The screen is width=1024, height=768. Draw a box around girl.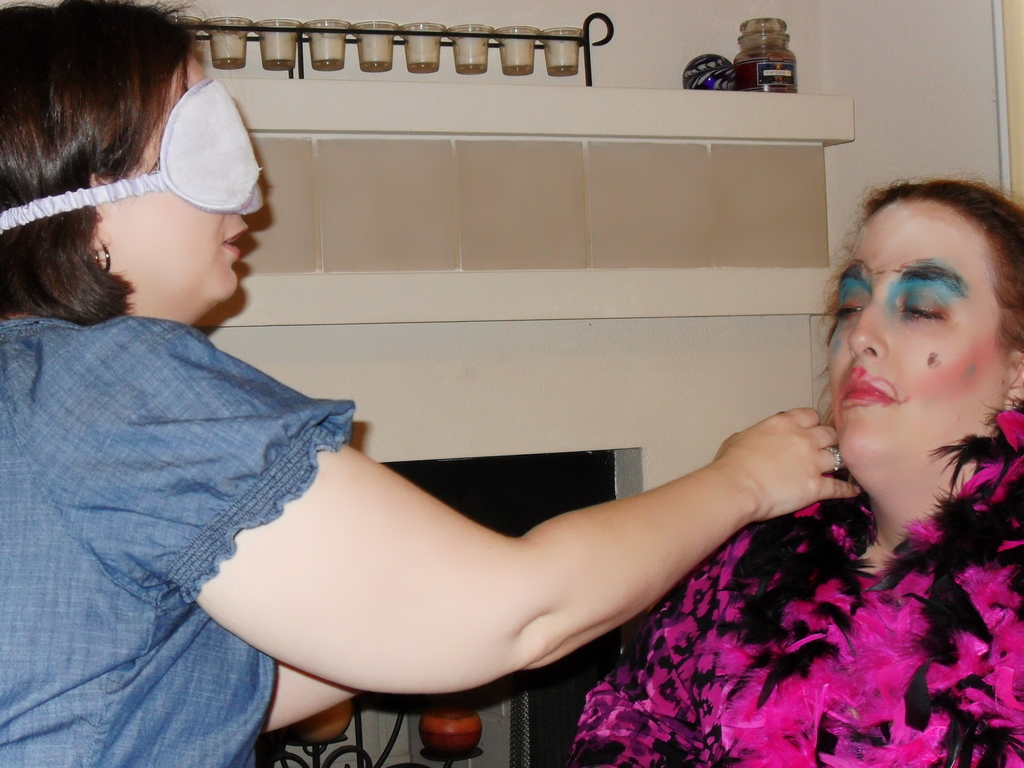
(x1=0, y1=0, x2=858, y2=767).
